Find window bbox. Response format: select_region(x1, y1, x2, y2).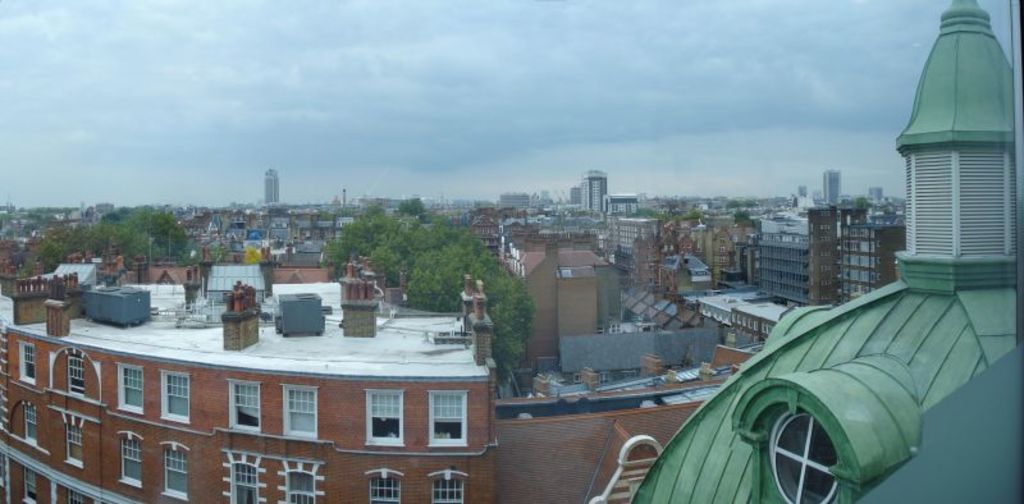
select_region(159, 443, 191, 503).
